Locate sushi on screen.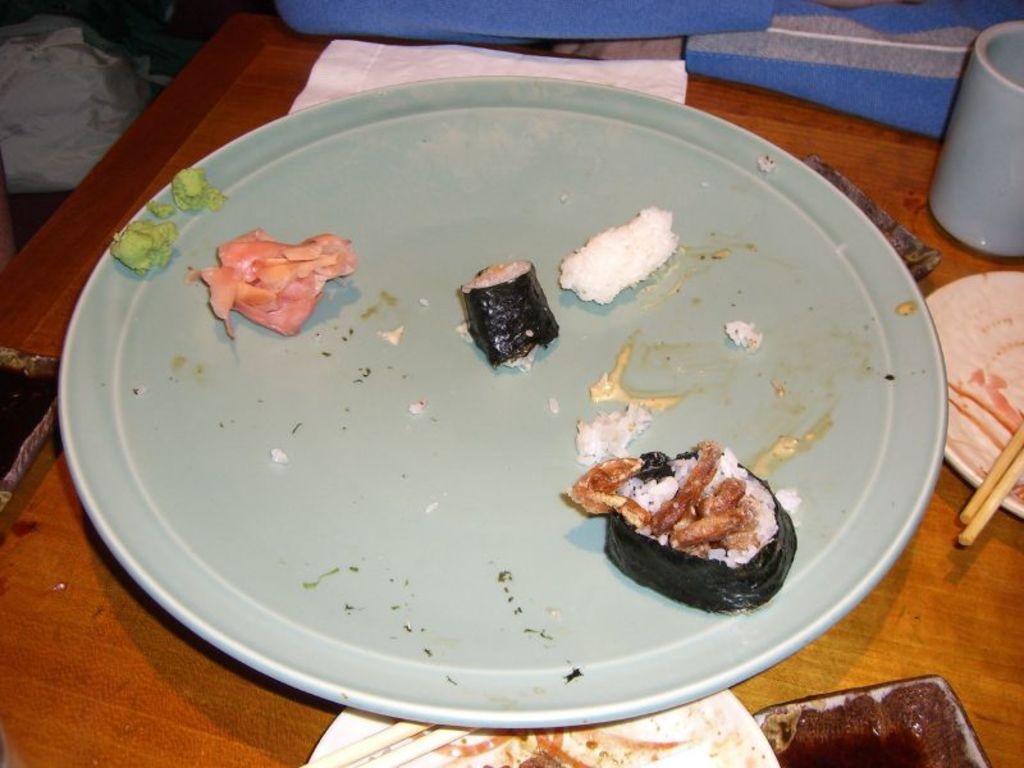
On screen at 584, 460, 791, 613.
